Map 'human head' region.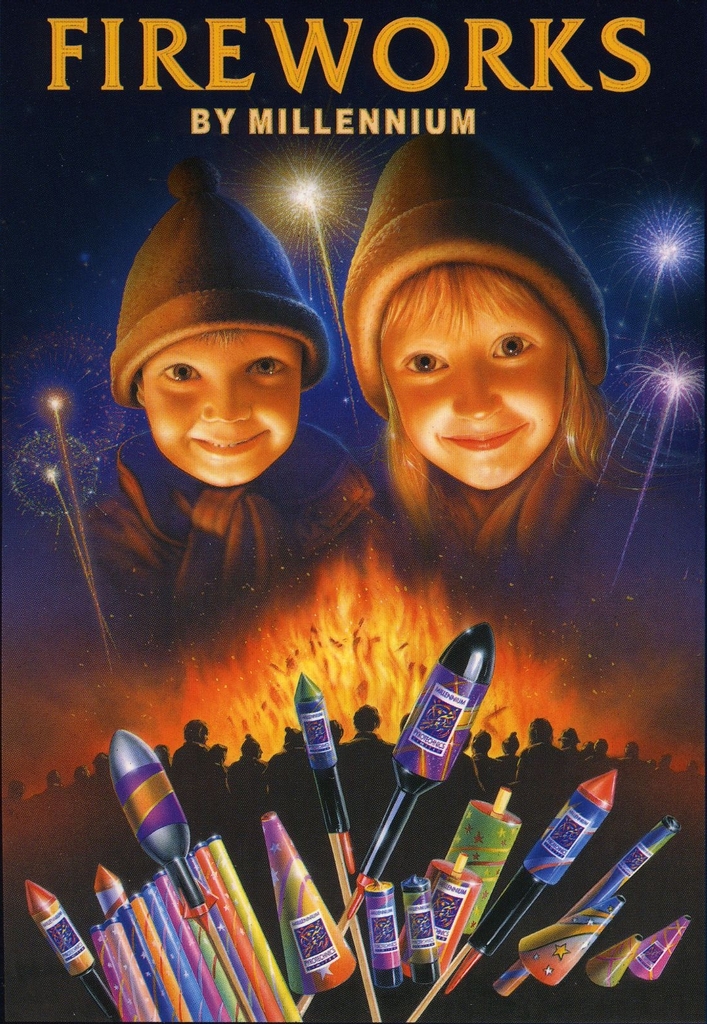
Mapped to [x1=151, y1=742, x2=168, y2=765].
